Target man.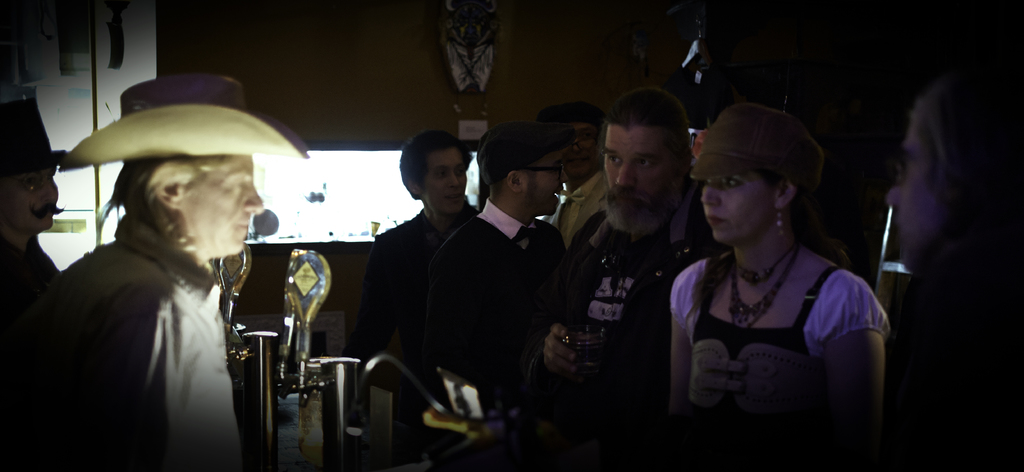
Target region: select_region(350, 122, 486, 356).
